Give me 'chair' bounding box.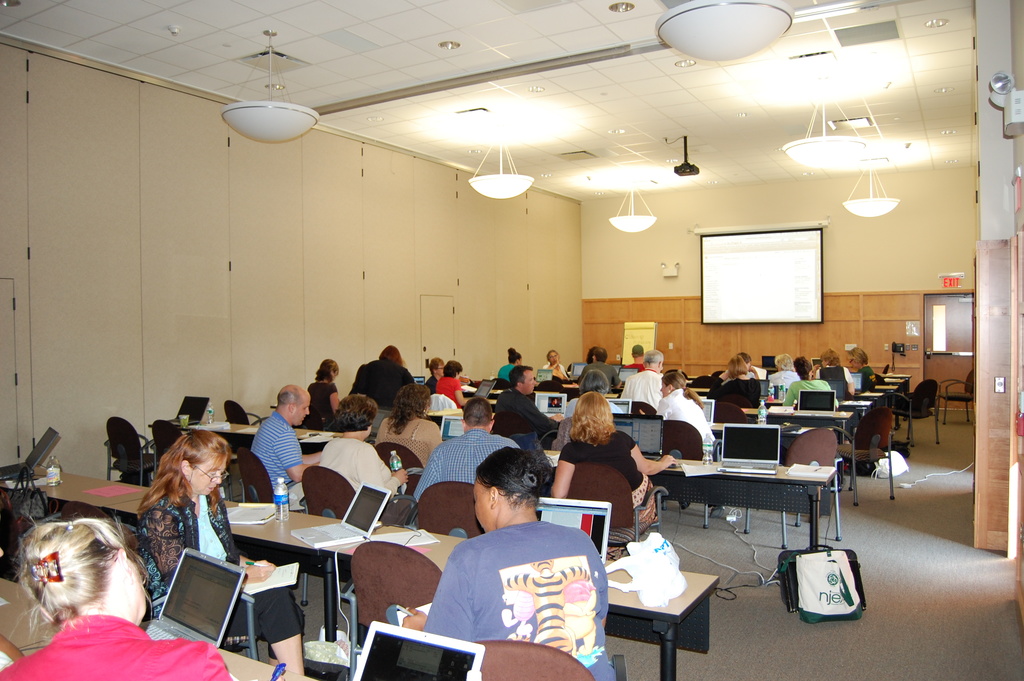
[665, 422, 728, 525].
